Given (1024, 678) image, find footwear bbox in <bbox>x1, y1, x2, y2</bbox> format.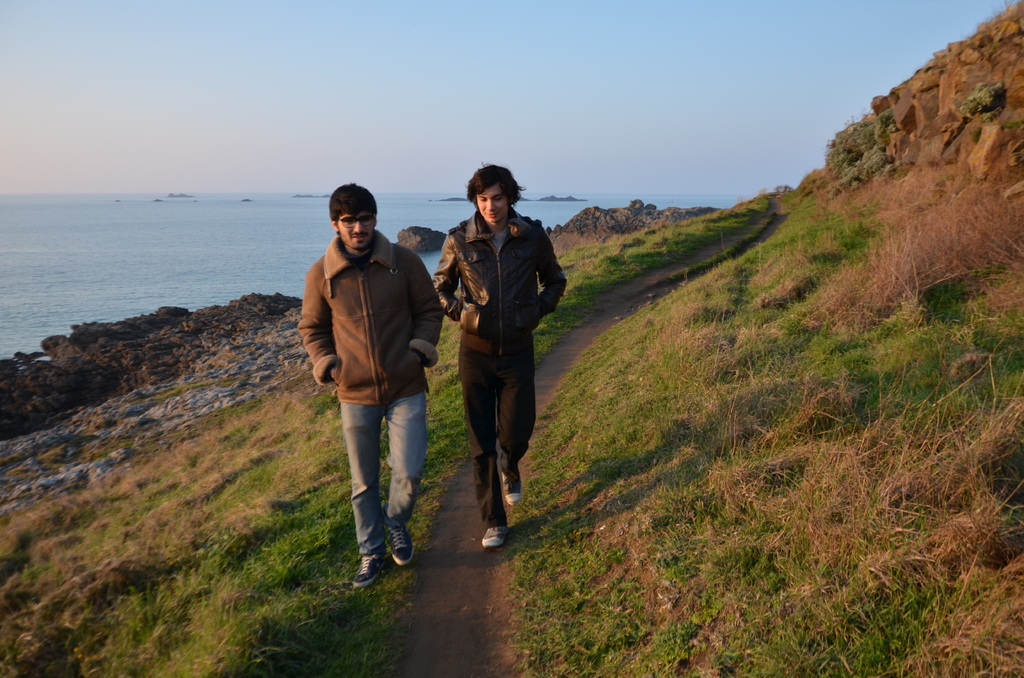
<bbox>353, 556, 388, 583</bbox>.
